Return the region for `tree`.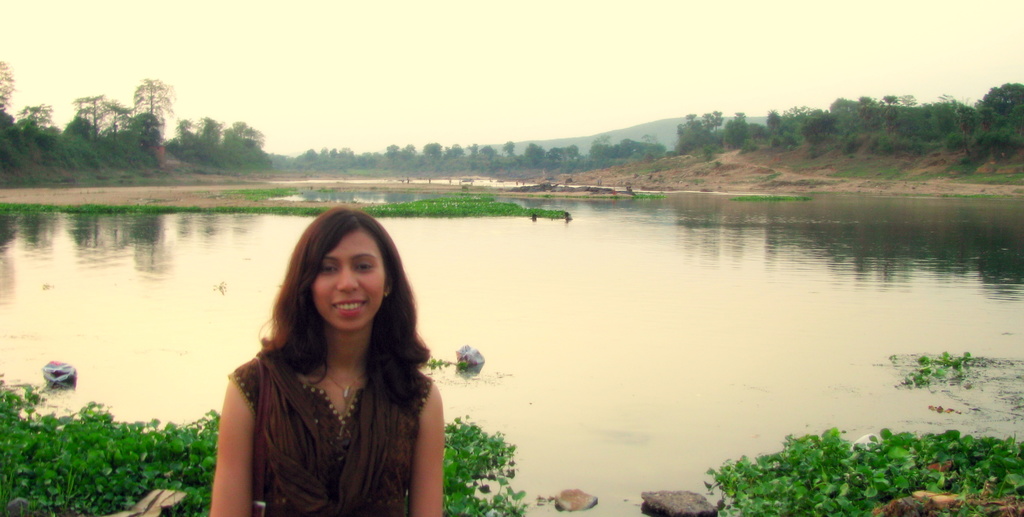
detection(499, 133, 671, 165).
